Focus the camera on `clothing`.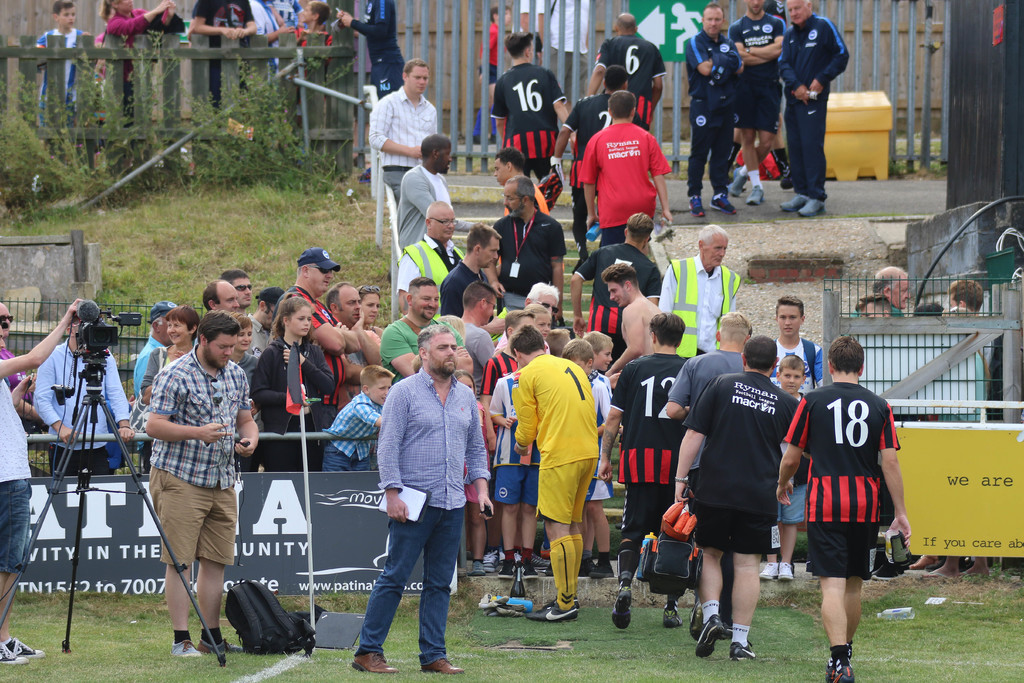
Focus region: {"left": 399, "top": 158, "right": 459, "bottom": 253}.
